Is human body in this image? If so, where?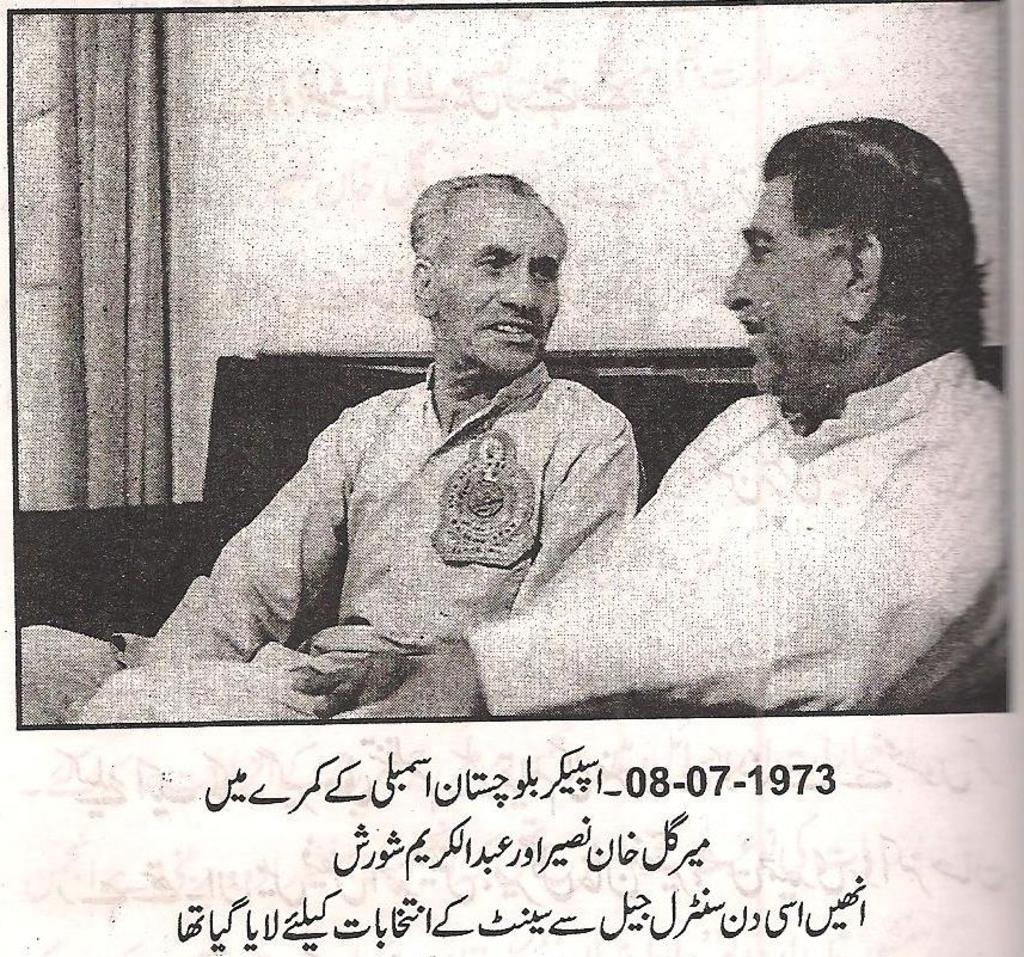
Yes, at BBox(336, 114, 1019, 734).
